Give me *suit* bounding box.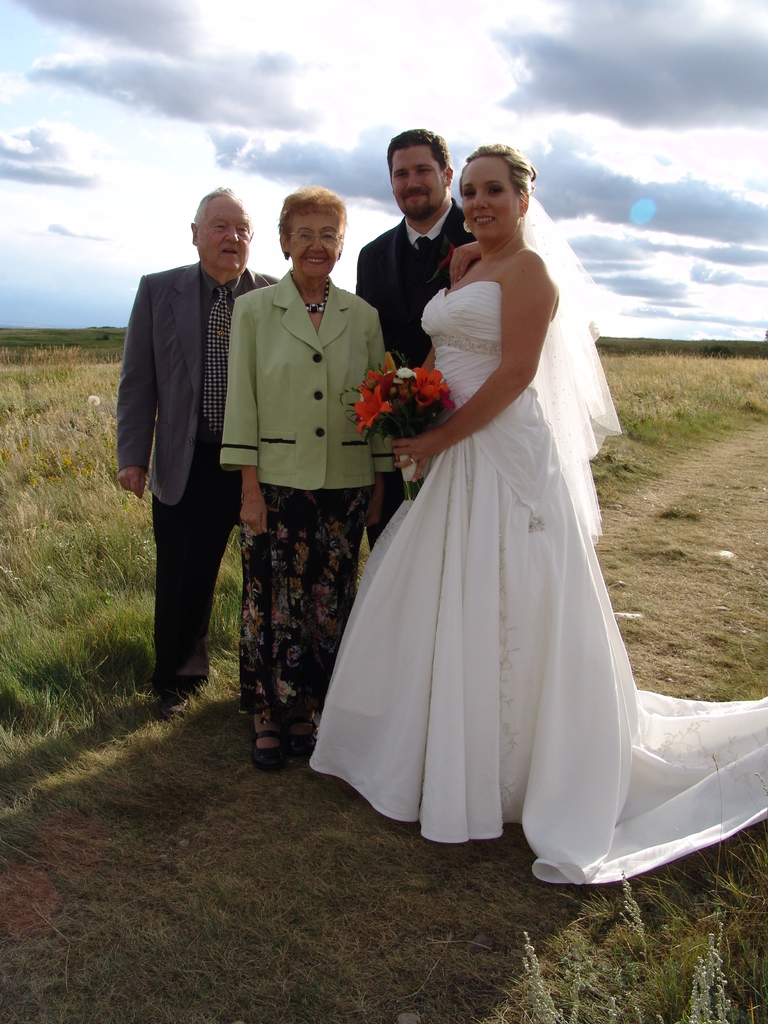
<box>358,207,478,428</box>.
